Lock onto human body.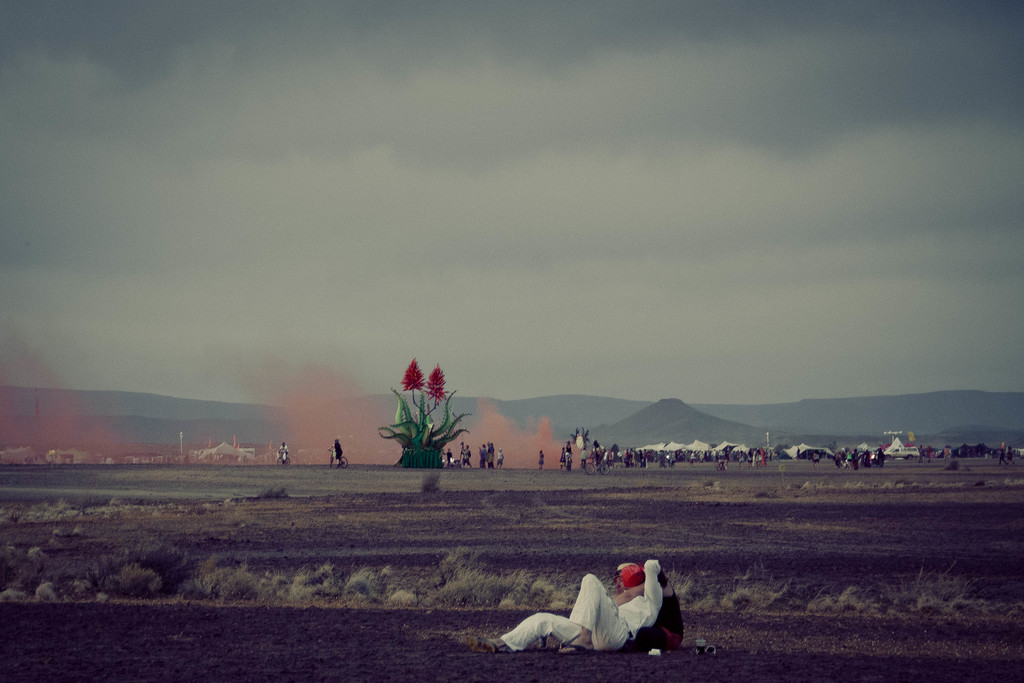
Locked: BBox(272, 438, 291, 466).
